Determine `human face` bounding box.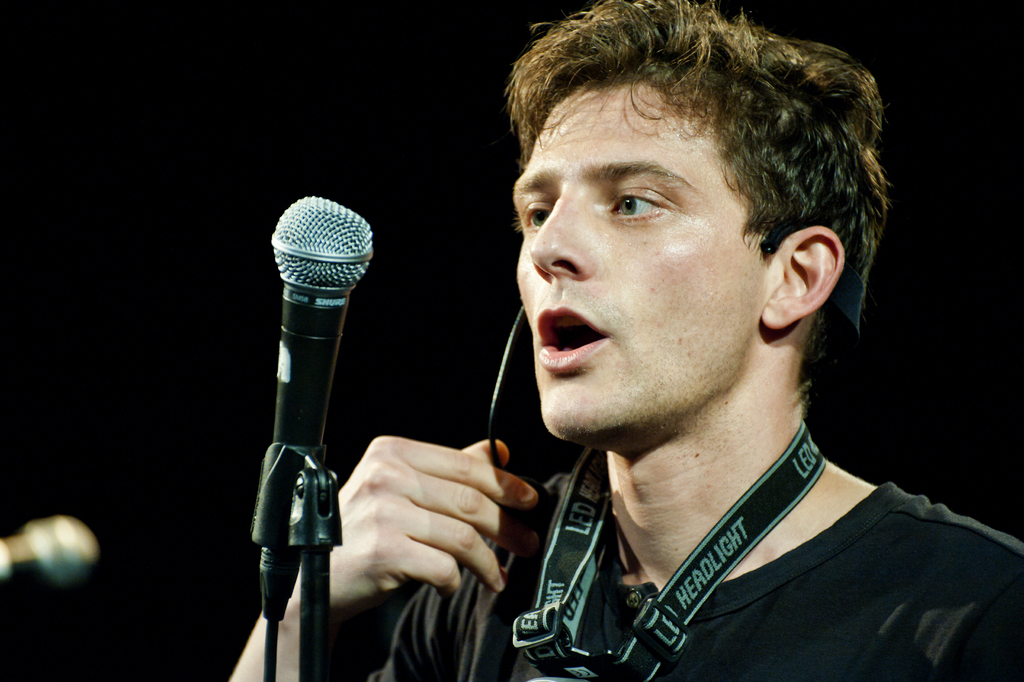
Determined: l=511, t=62, r=763, b=442.
